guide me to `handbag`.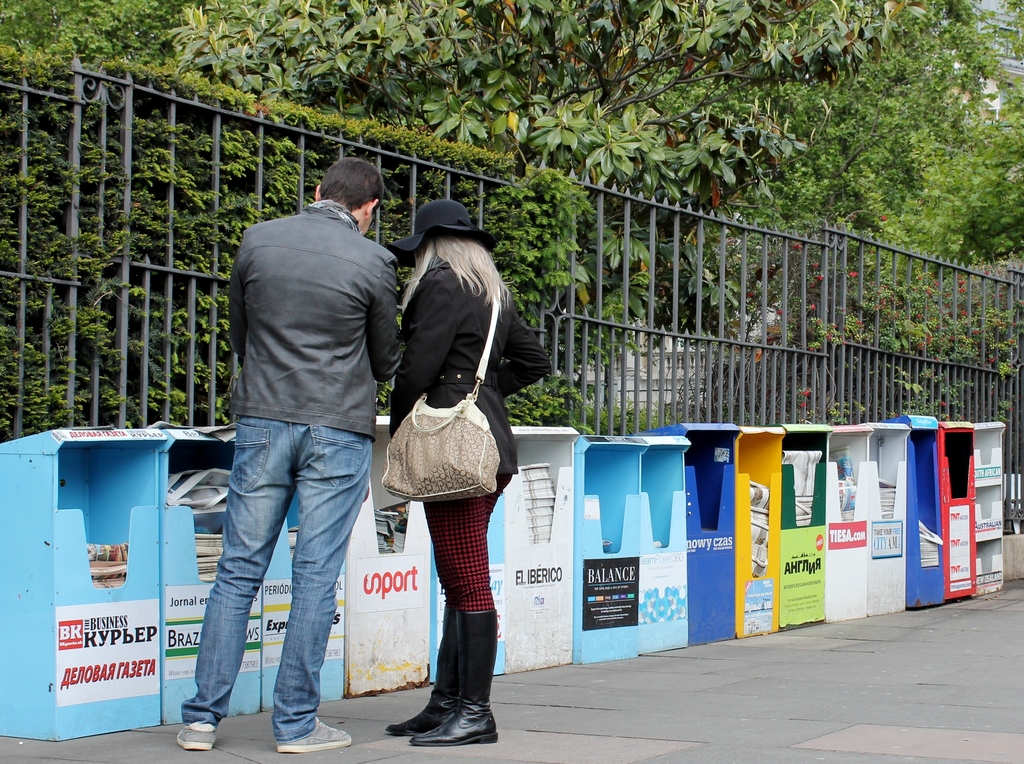
Guidance: box=[380, 283, 503, 499].
